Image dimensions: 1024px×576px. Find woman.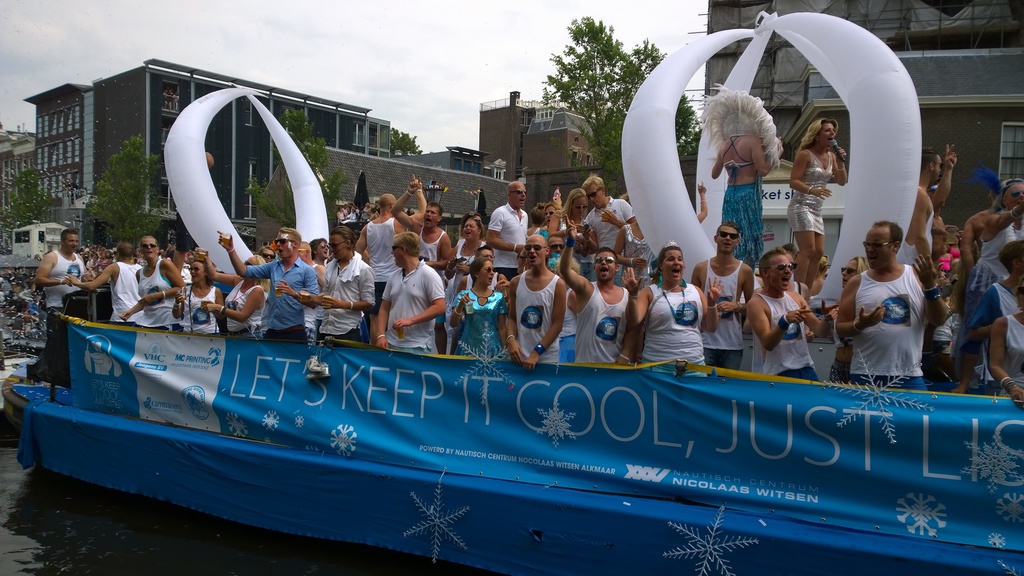
[left=963, top=176, right=1023, bottom=386].
